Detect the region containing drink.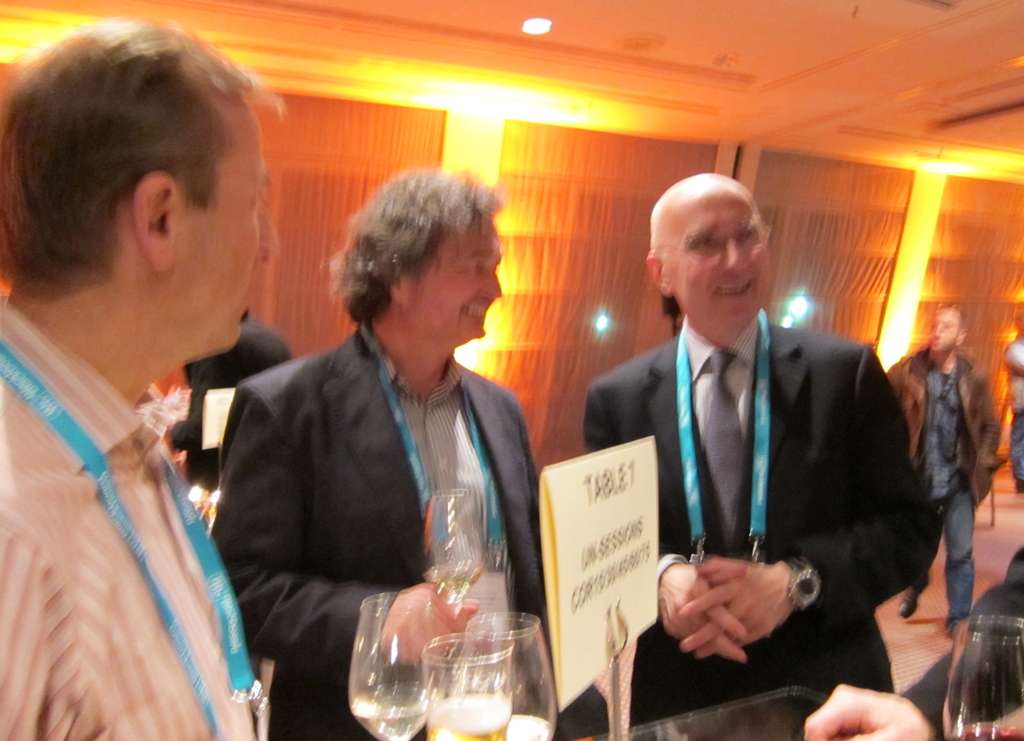
[x1=351, y1=685, x2=419, y2=731].
